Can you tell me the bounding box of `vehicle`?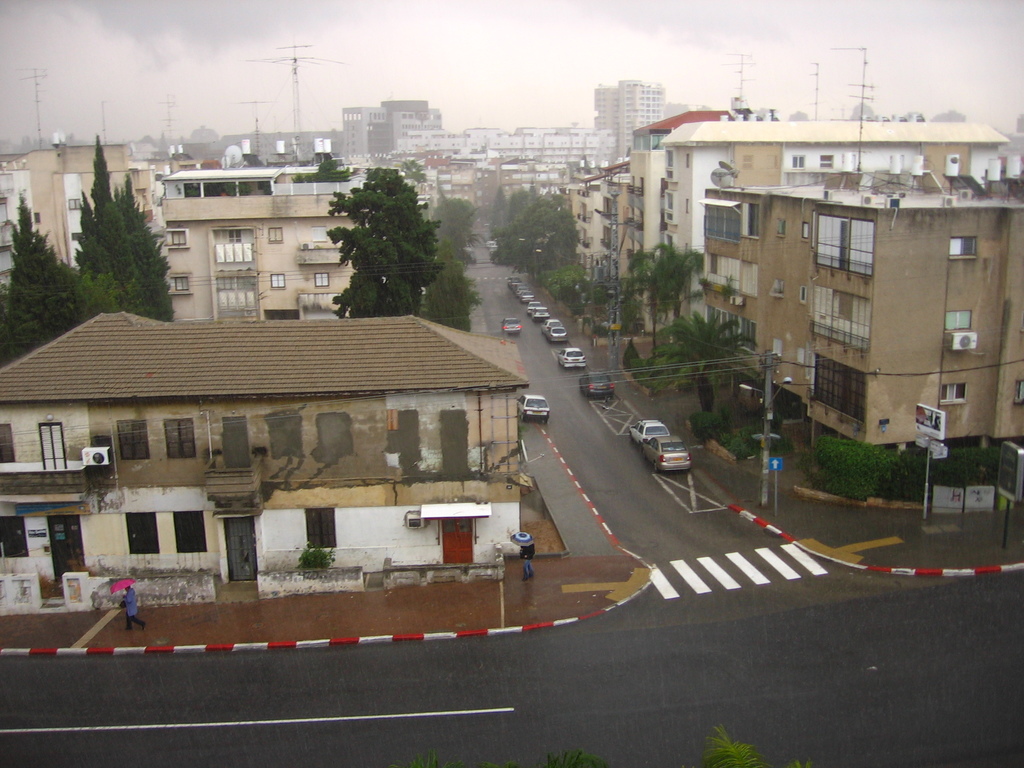
{"left": 562, "top": 346, "right": 583, "bottom": 366}.
